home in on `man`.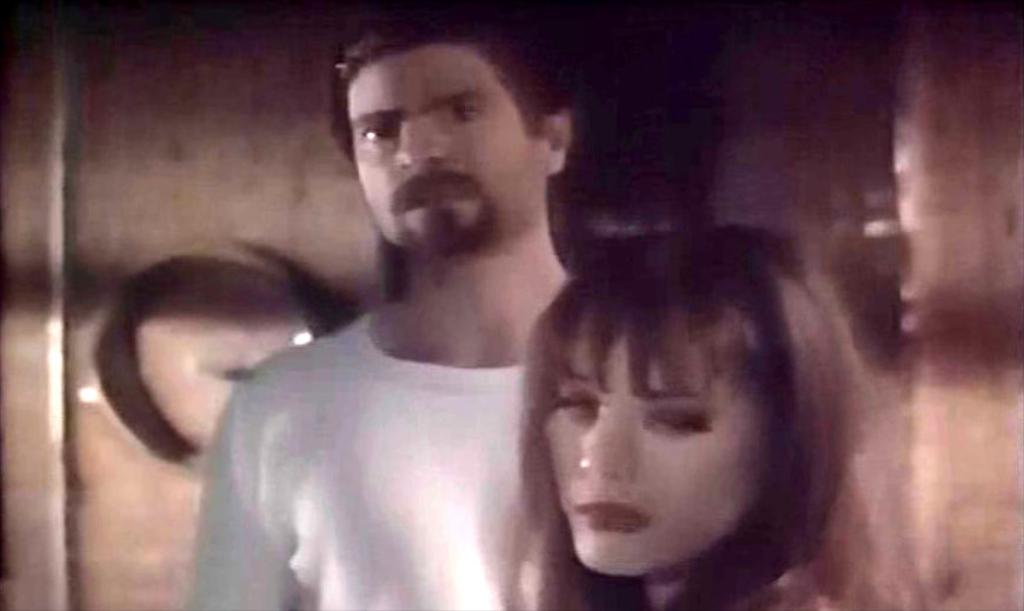
Homed in at x1=177, y1=0, x2=611, y2=610.
